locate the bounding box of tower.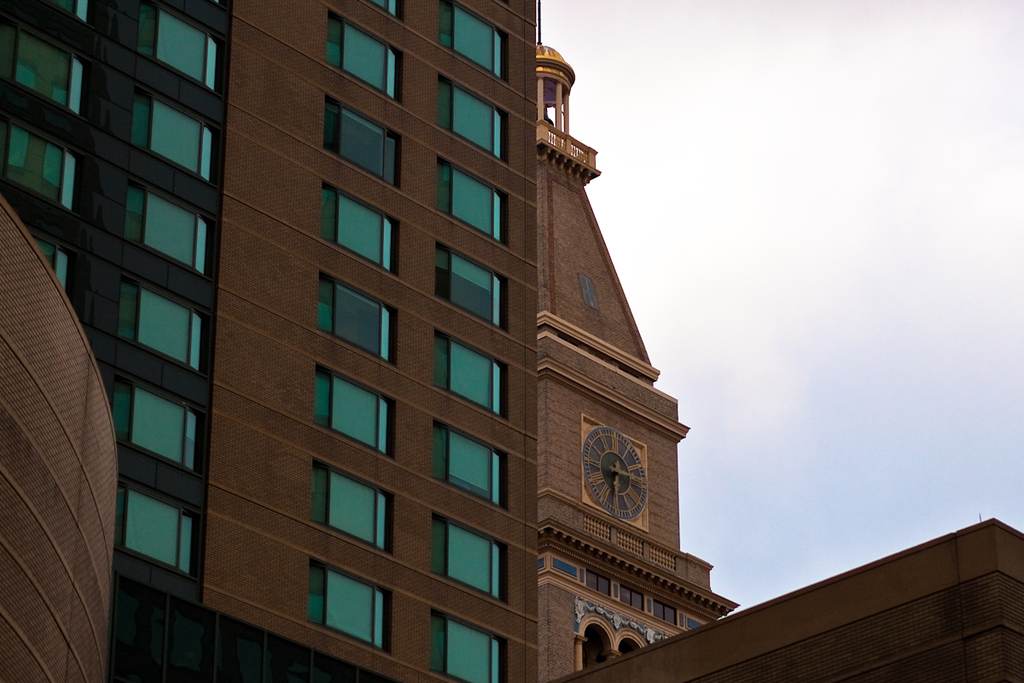
Bounding box: crop(541, 0, 737, 680).
